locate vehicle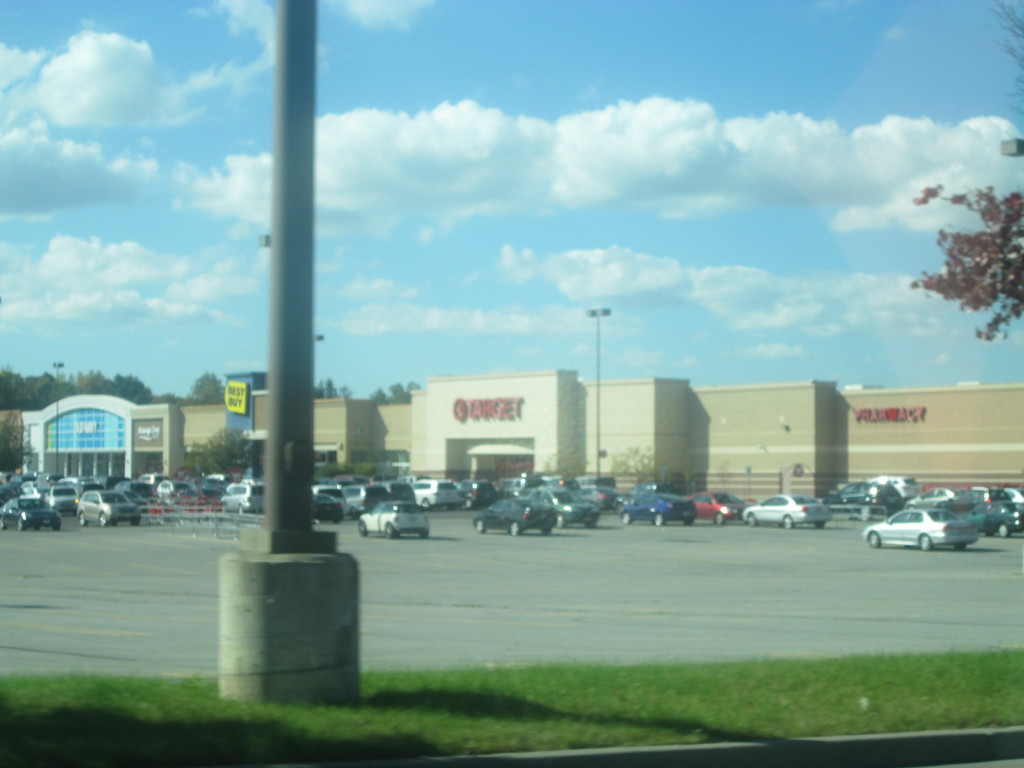
l=196, t=474, r=228, b=490
